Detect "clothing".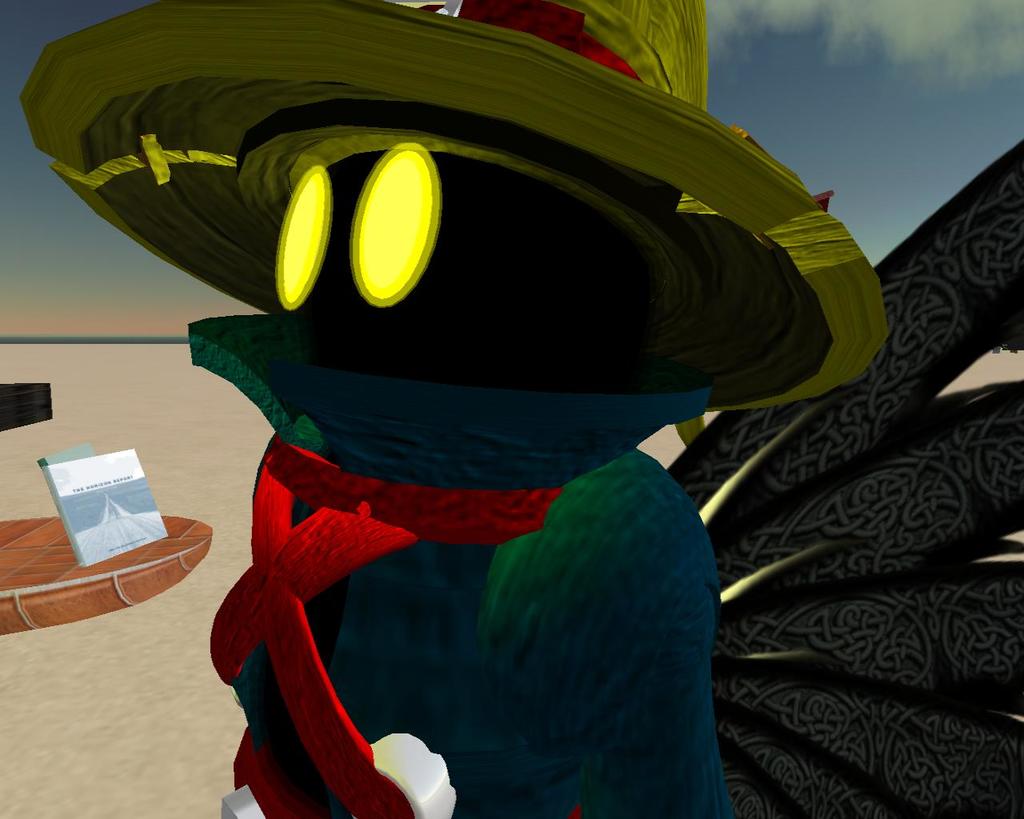
Detected at rect(207, 315, 742, 818).
